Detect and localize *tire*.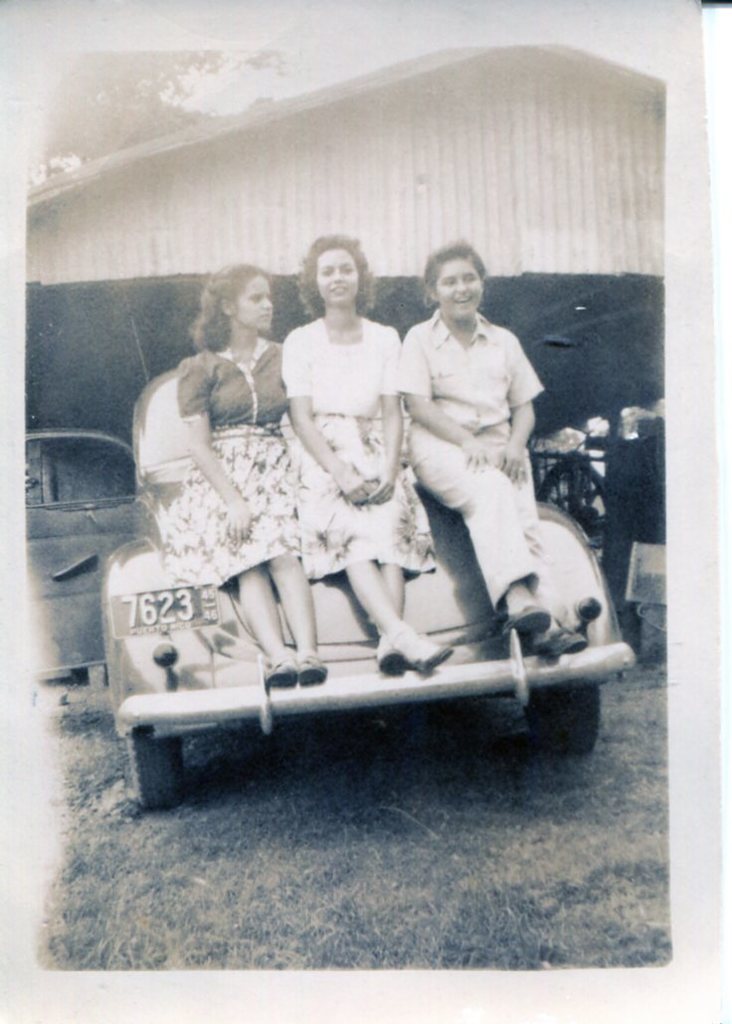
Localized at box=[538, 464, 609, 567].
